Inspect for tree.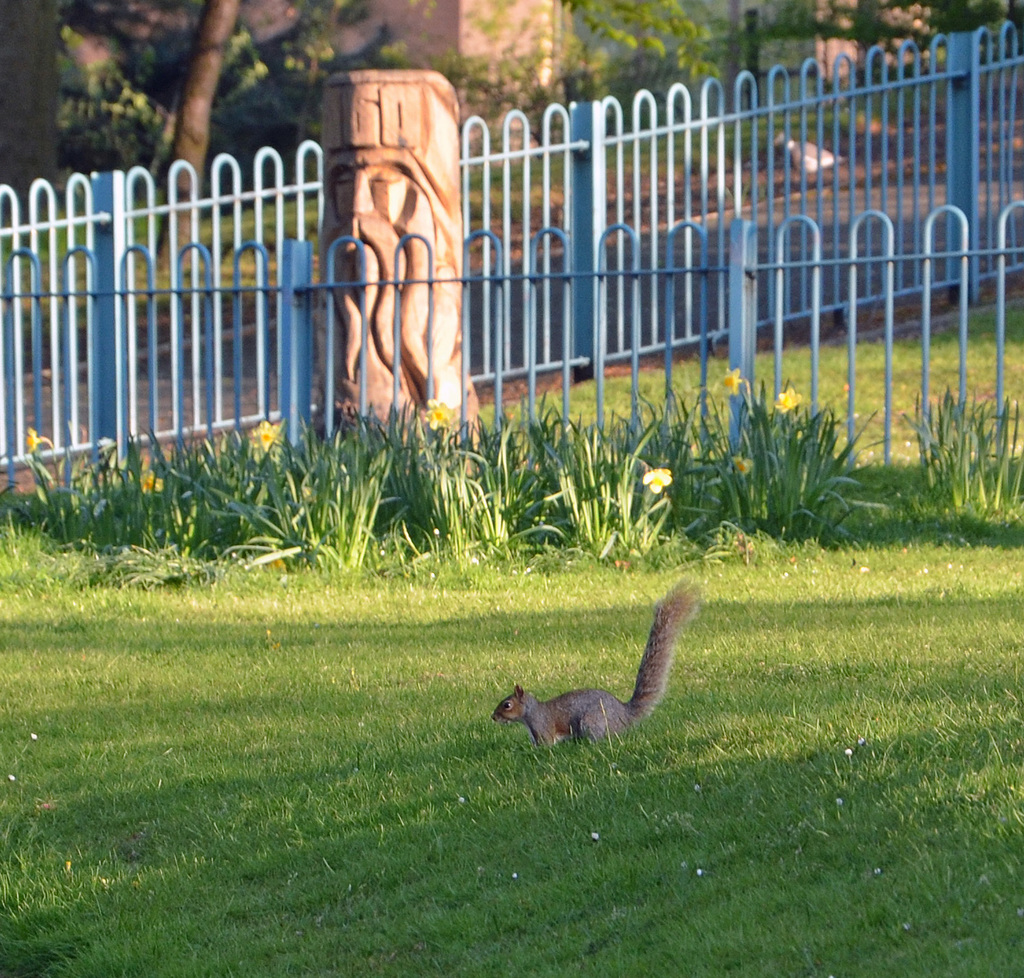
Inspection: pyautogui.locateOnScreen(382, 0, 717, 165).
